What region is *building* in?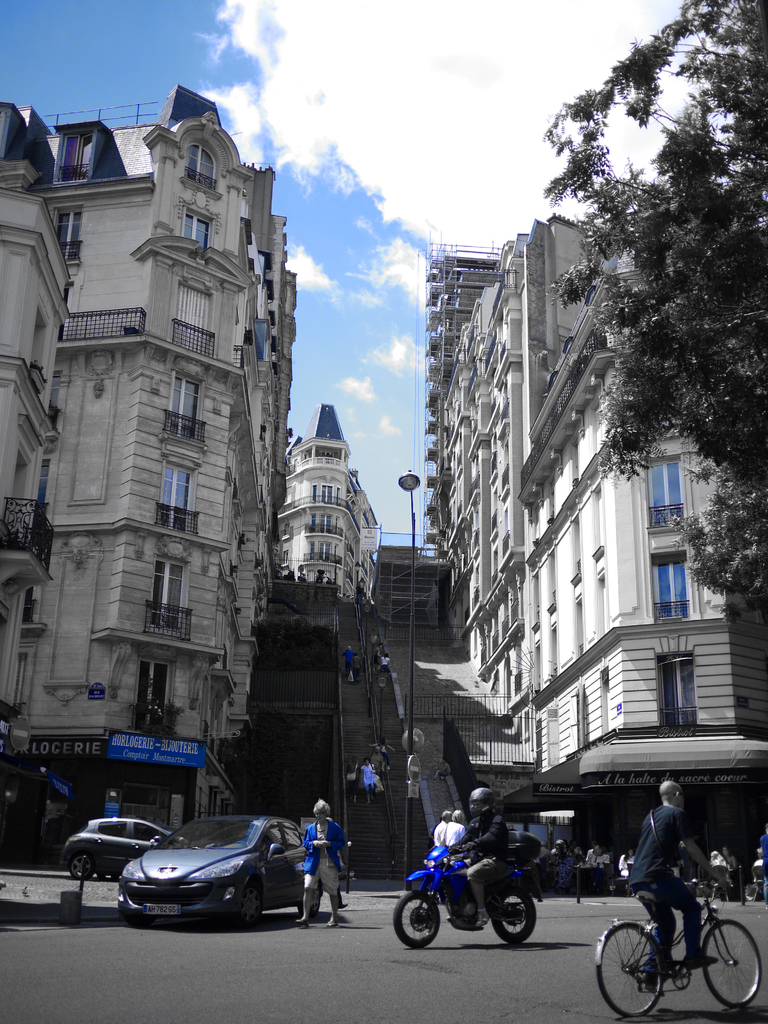
select_region(0, 90, 767, 889).
